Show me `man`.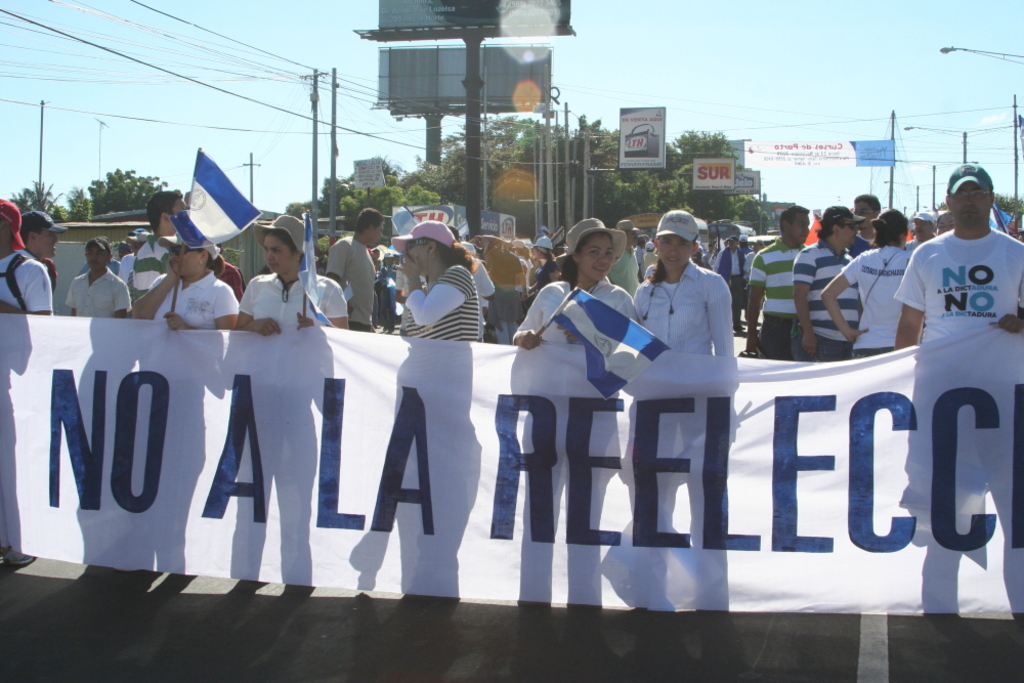
`man` is here: <bbox>745, 202, 815, 361</bbox>.
